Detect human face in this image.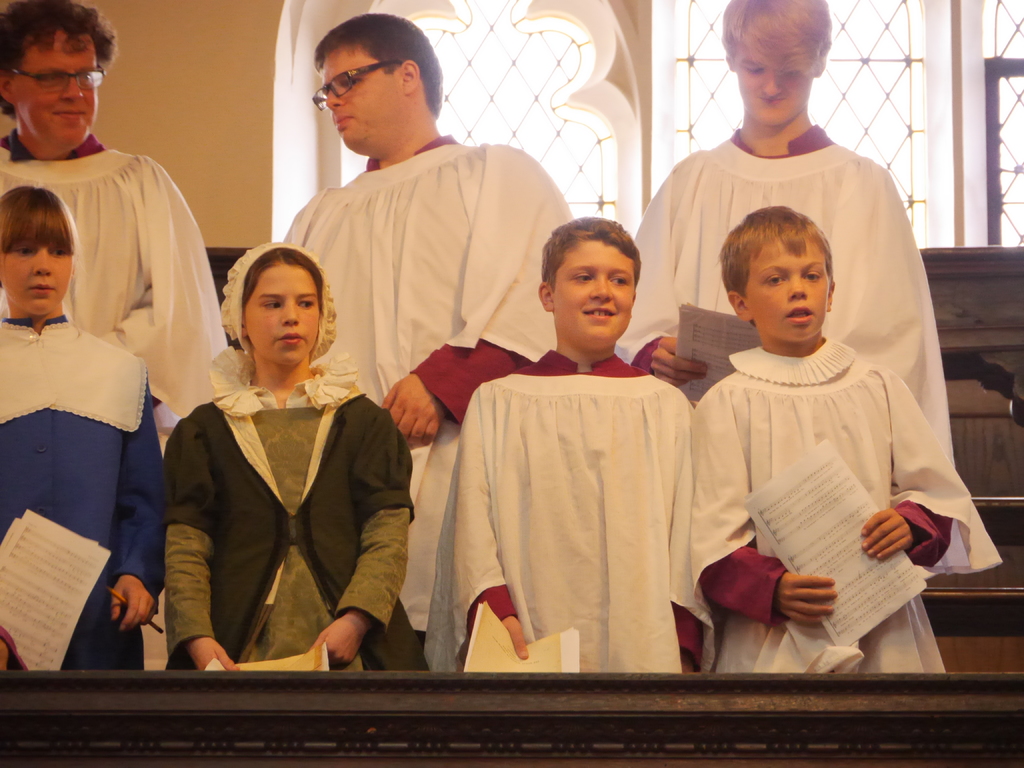
Detection: (x1=751, y1=227, x2=831, y2=343).
